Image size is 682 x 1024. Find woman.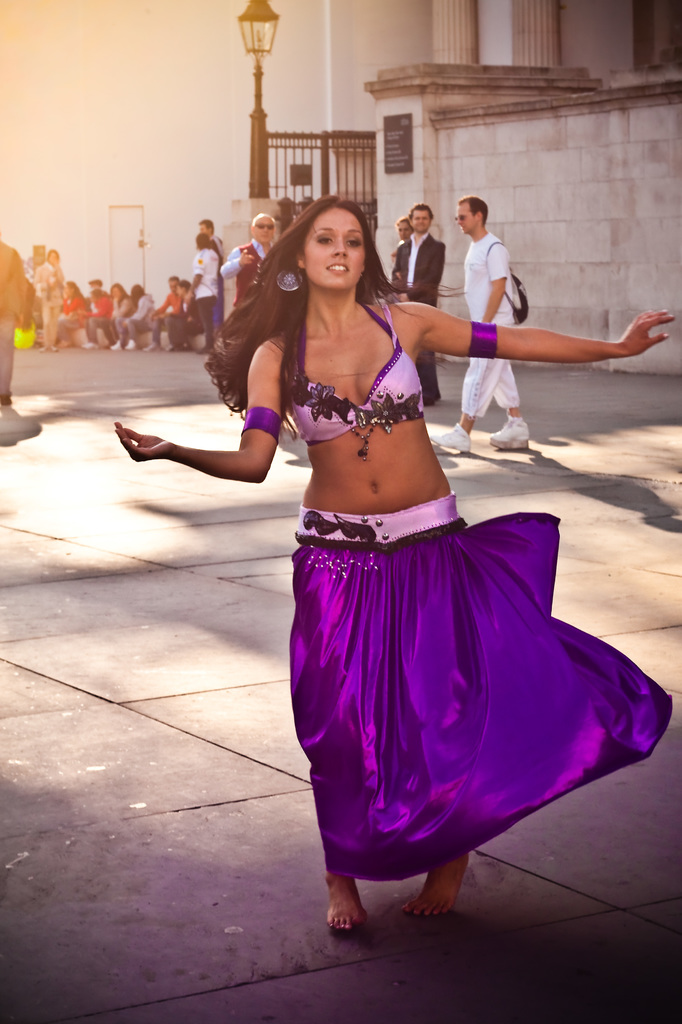
region(59, 274, 91, 347).
